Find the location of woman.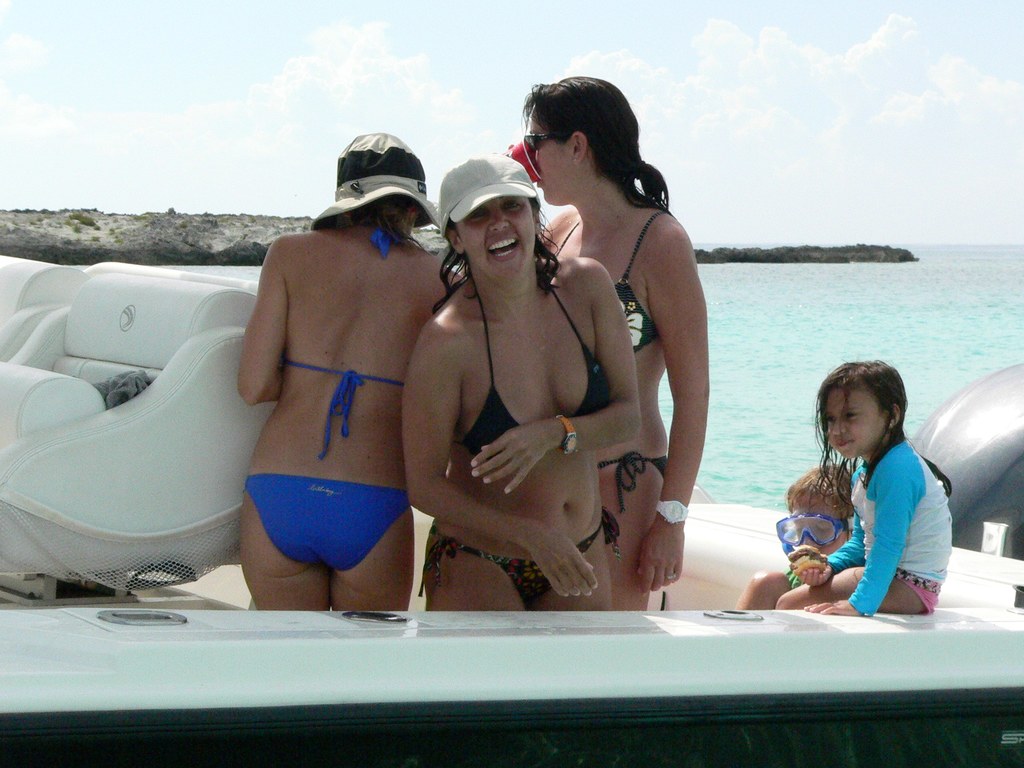
Location: box(503, 79, 711, 607).
